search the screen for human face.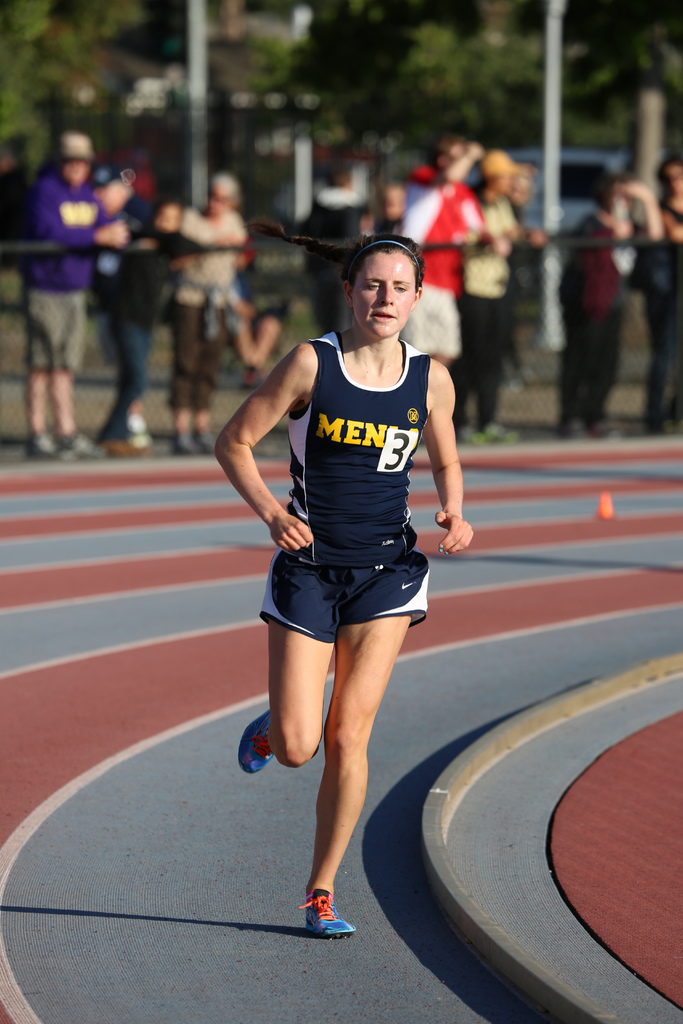
Found at left=356, top=255, right=415, bottom=337.
